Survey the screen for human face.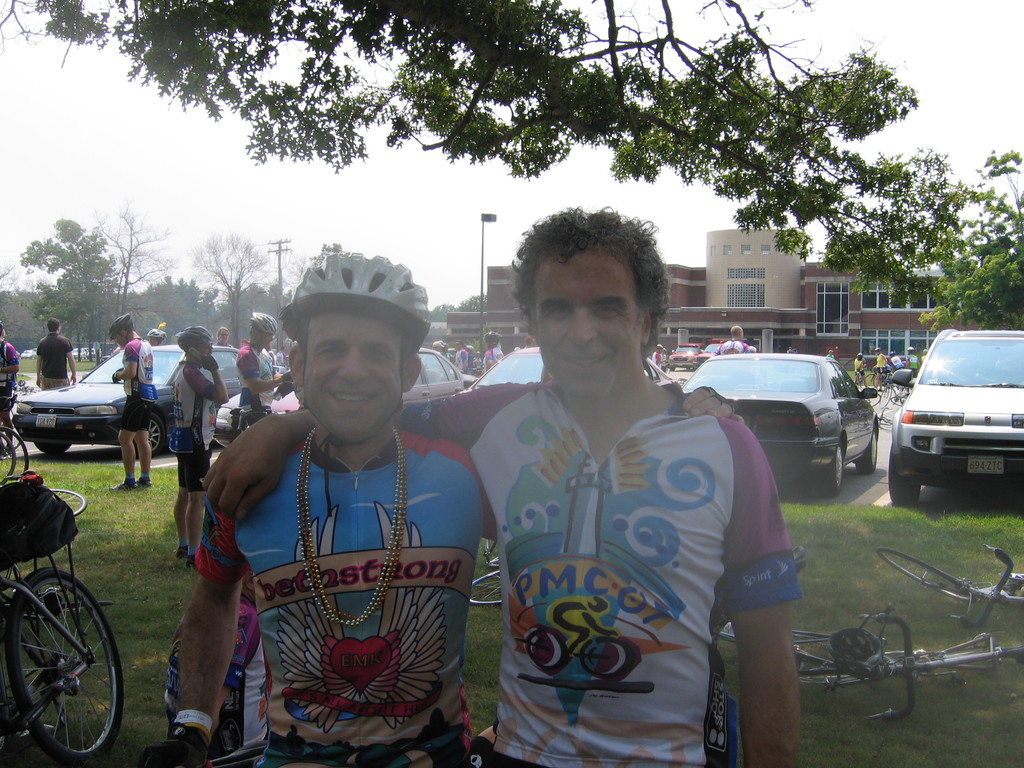
Survey found: [x1=260, y1=335, x2=271, y2=347].
